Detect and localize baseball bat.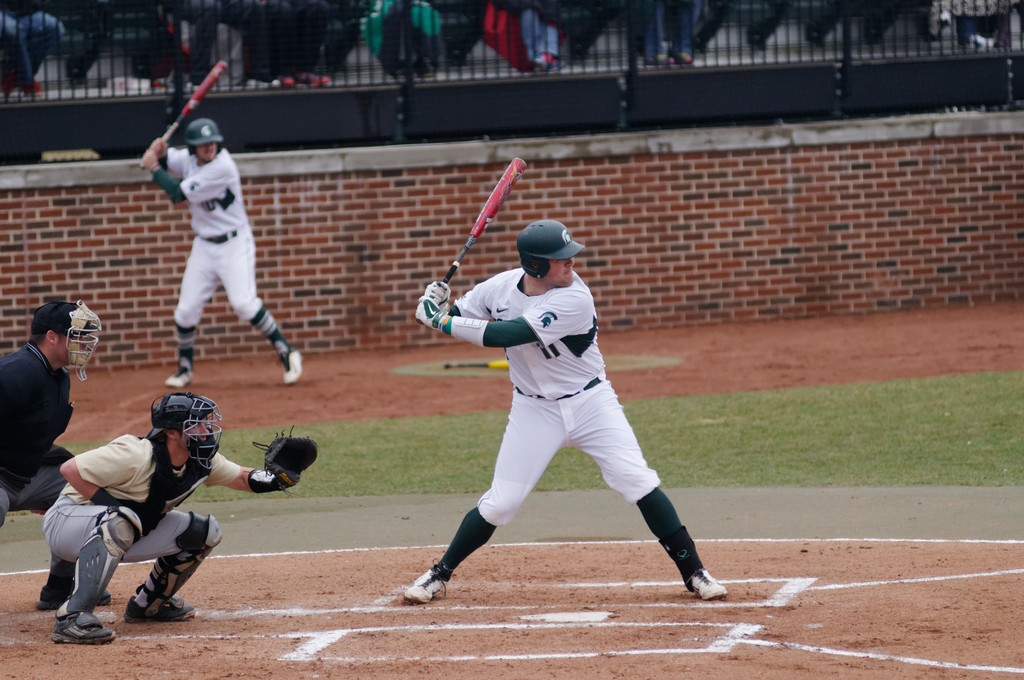
Localized at {"left": 442, "top": 359, "right": 509, "bottom": 370}.
